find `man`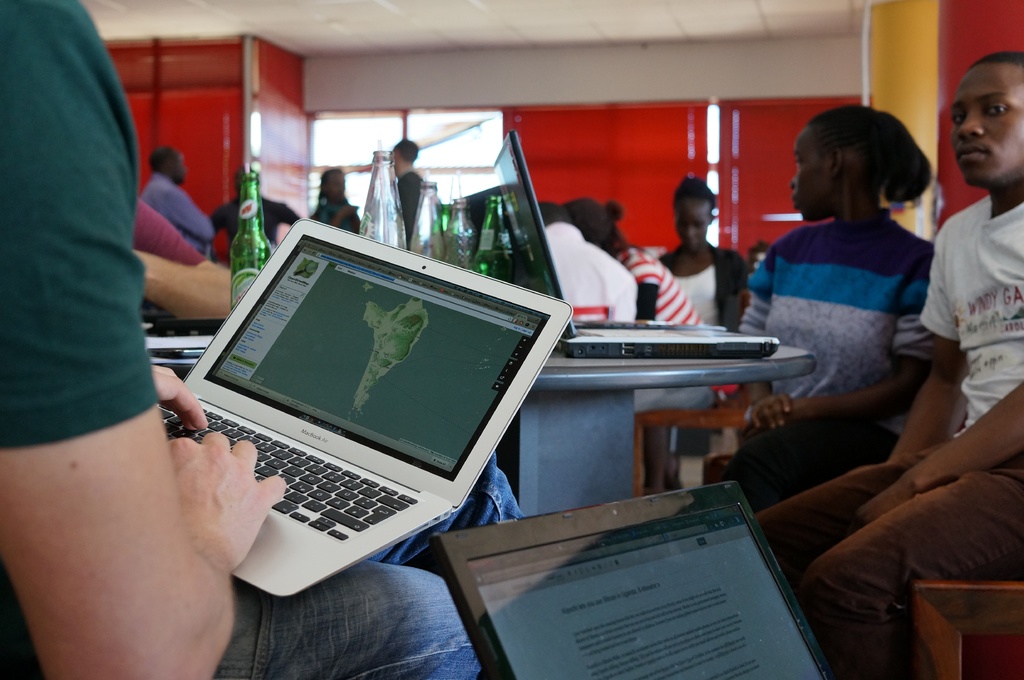
[135,142,214,258]
